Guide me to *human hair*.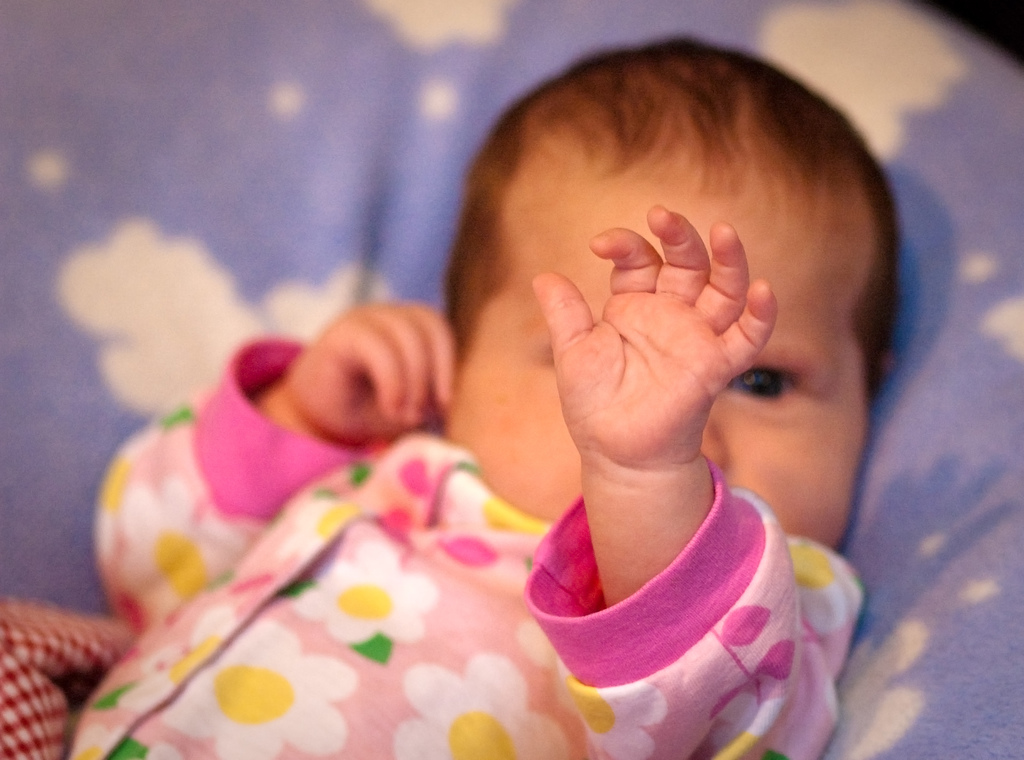
Guidance: [445, 58, 876, 457].
